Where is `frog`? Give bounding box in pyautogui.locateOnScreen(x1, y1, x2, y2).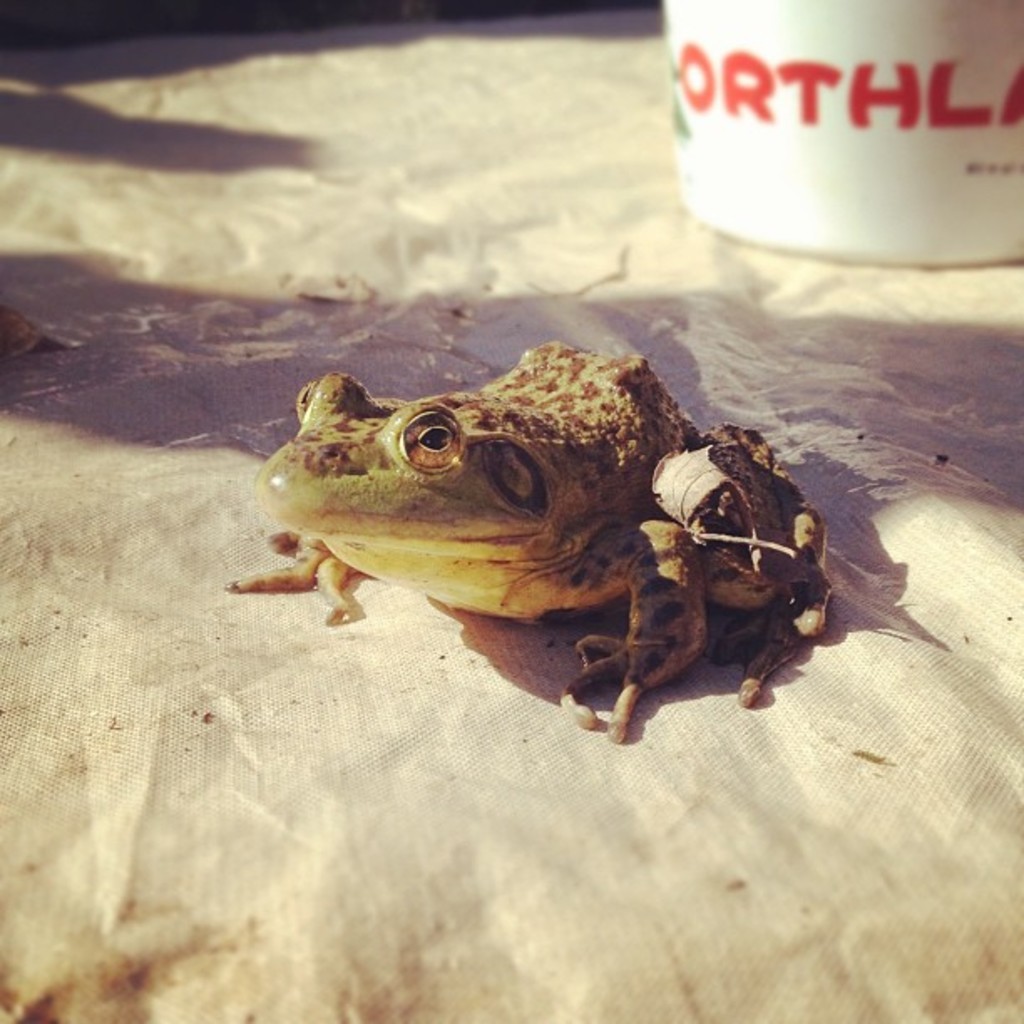
pyautogui.locateOnScreen(226, 338, 828, 741).
